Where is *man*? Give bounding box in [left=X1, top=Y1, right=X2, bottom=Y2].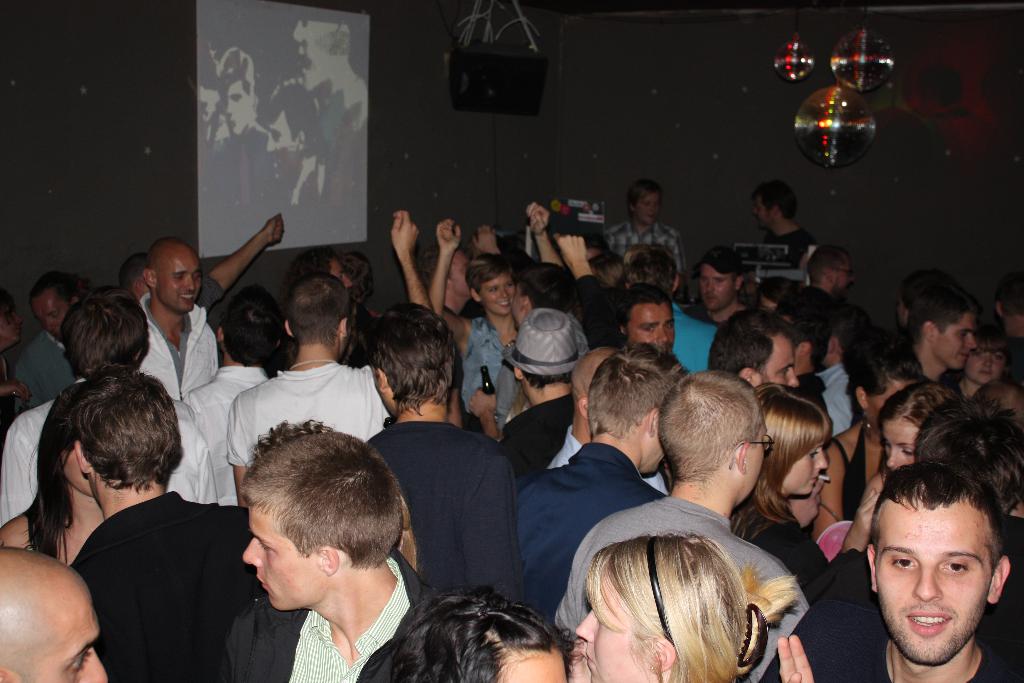
[left=138, top=235, right=218, bottom=401].
